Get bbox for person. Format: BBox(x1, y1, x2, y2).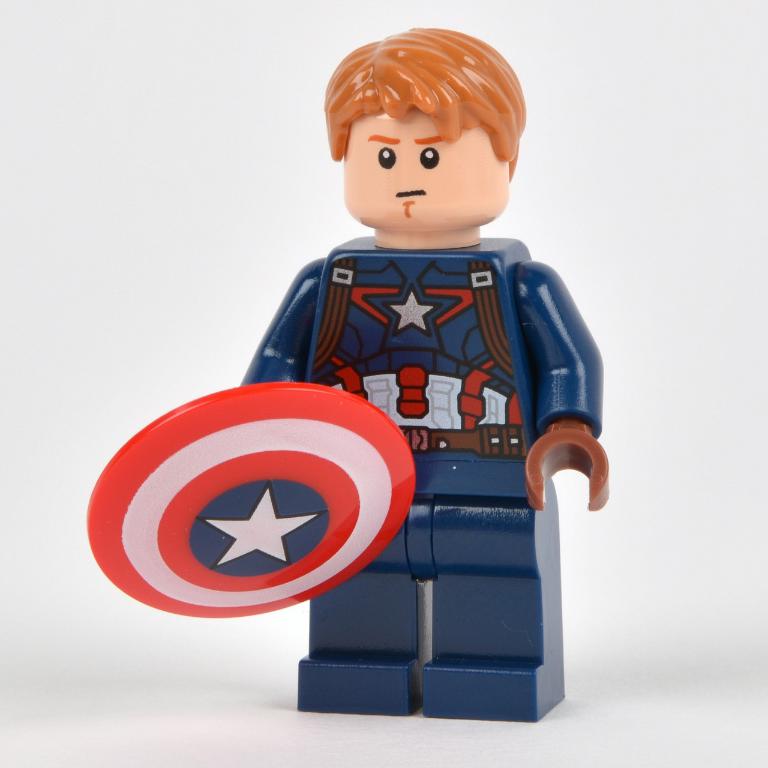
BBox(237, 20, 614, 723).
